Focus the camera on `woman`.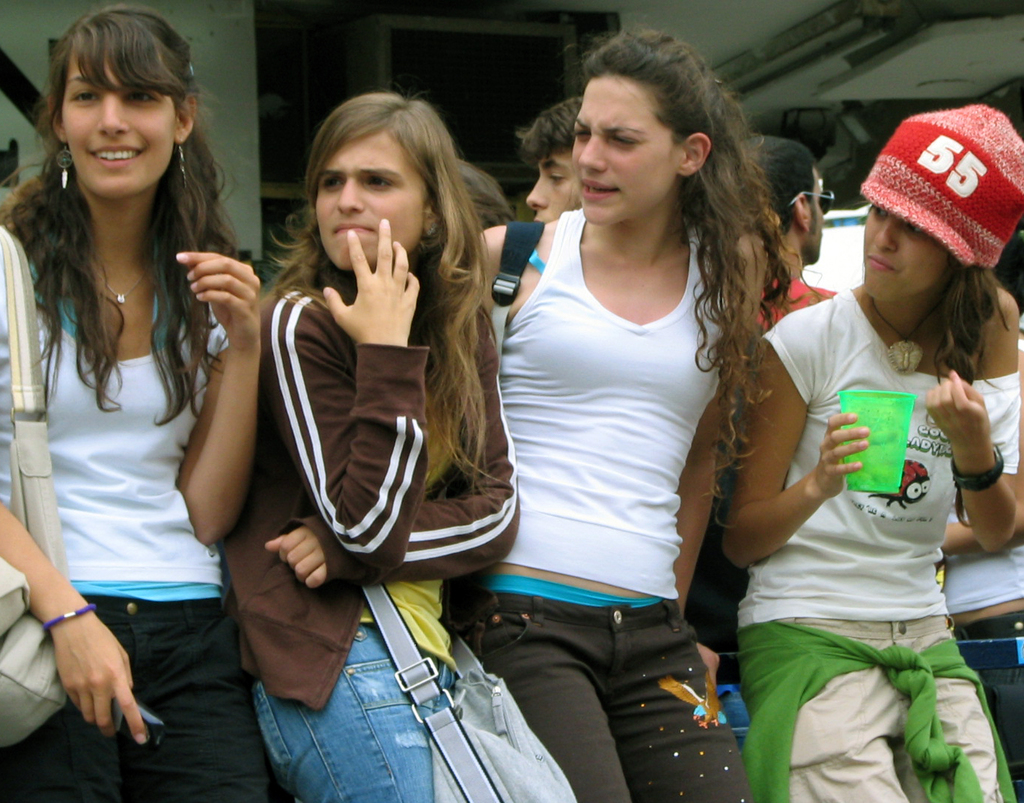
Focus region: 228:72:513:742.
